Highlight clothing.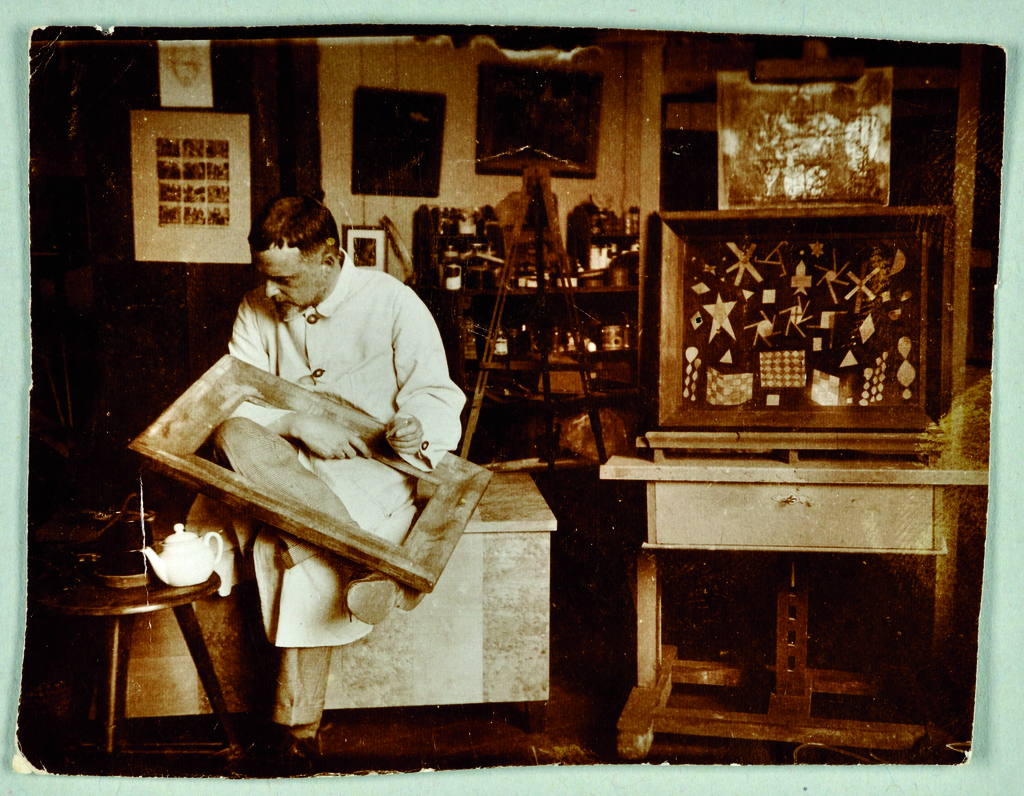
Highlighted region: <bbox>163, 227, 460, 522</bbox>.
